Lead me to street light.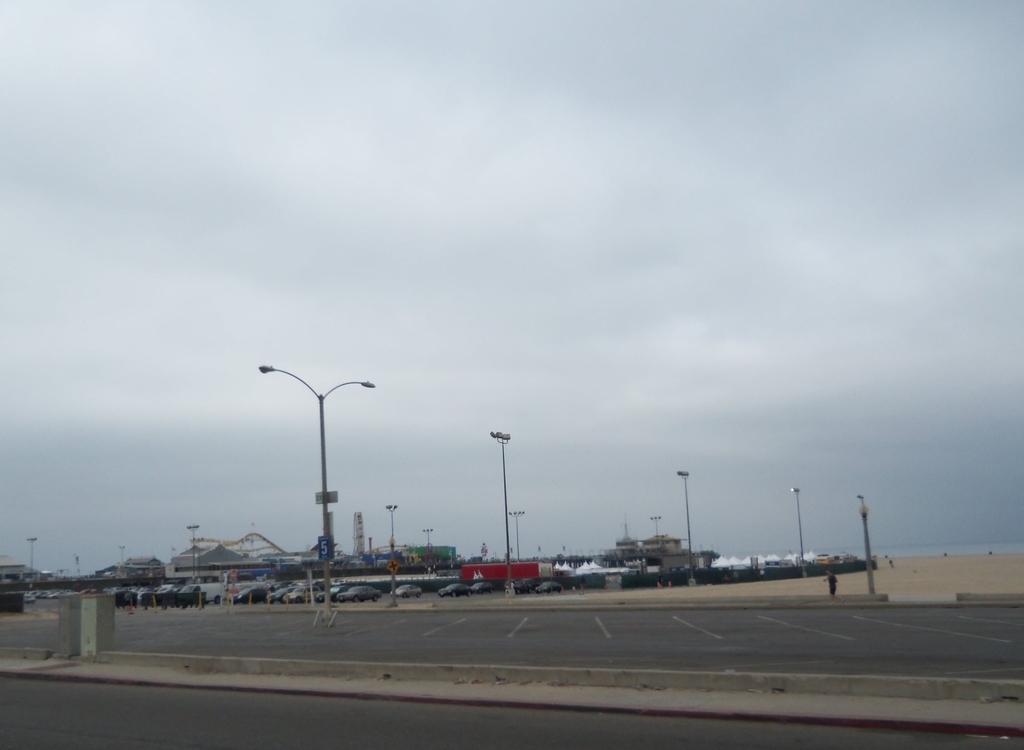
Lead to (x1=790, y1=488, x2=807, y2=580).
